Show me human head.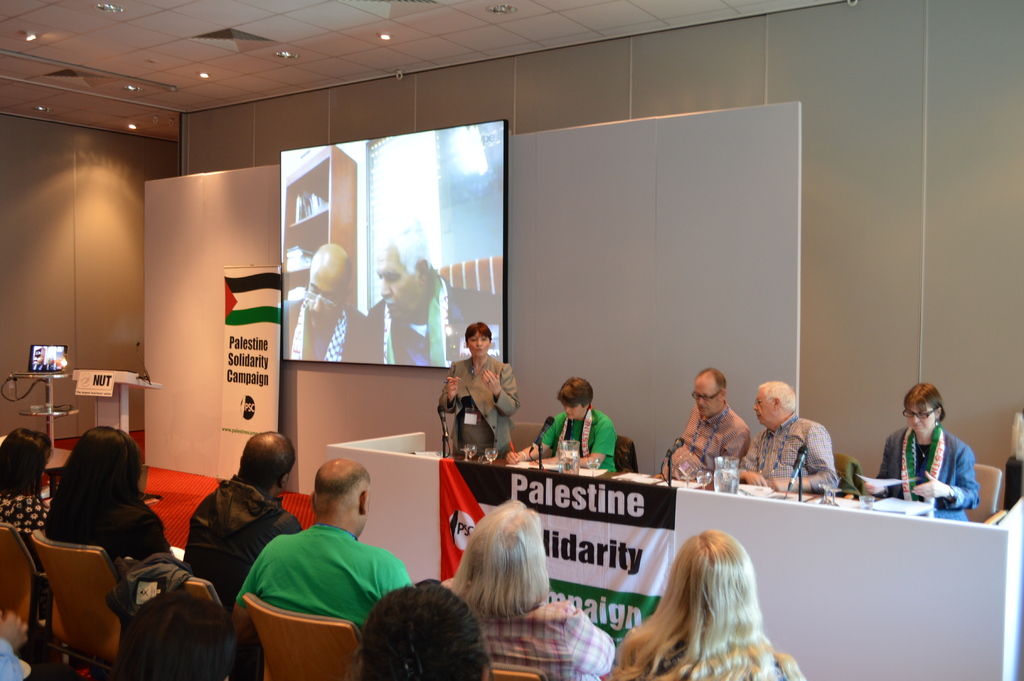
human head is here: region(307, 470, 377, 542).
